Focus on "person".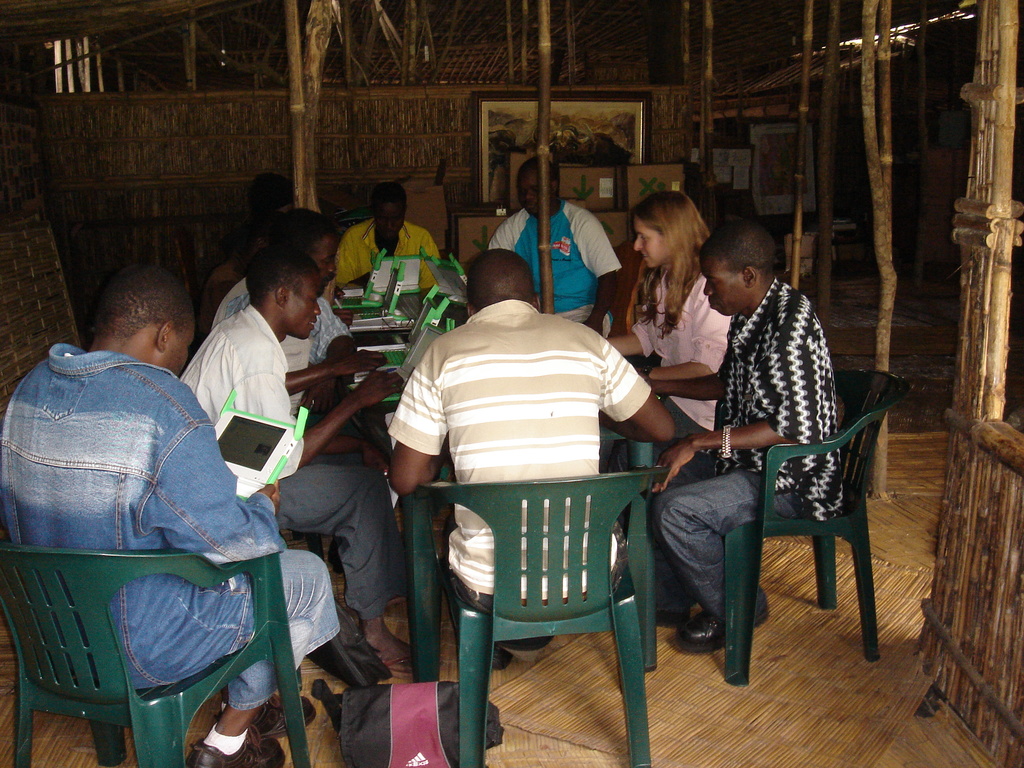
Focused at [636, 221, 836, 643].
